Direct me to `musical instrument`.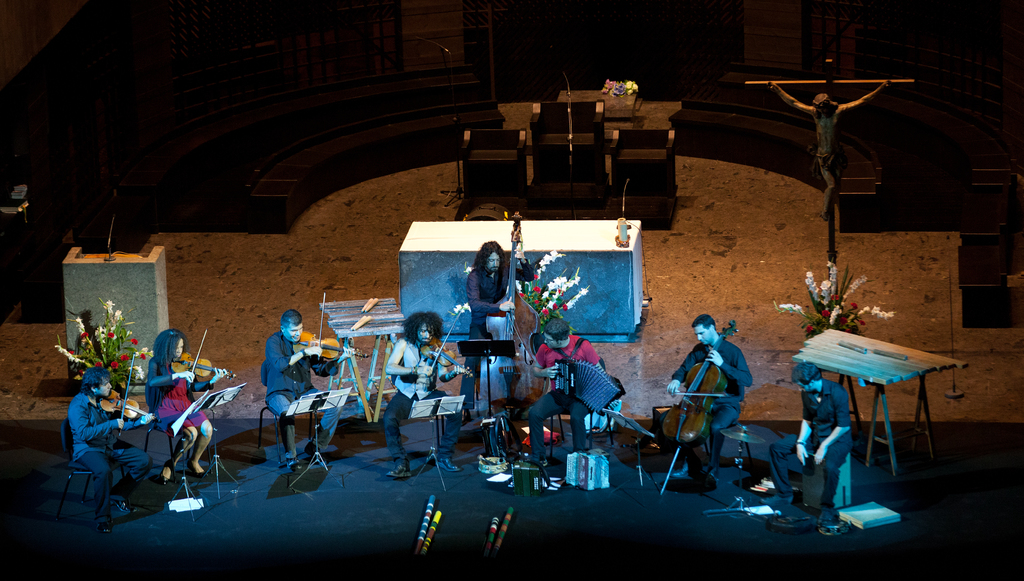
Direction: <region>168, 322, 230, 392</region>.
